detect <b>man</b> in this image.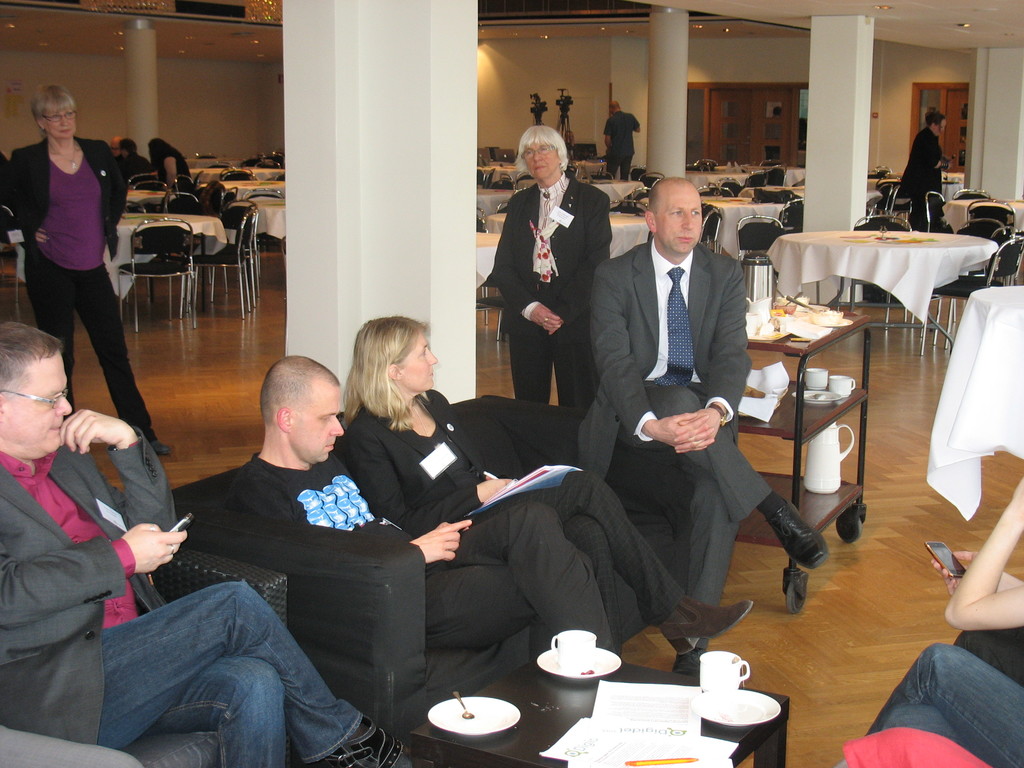
Detection: Rect(487, 125, 620, 413).
